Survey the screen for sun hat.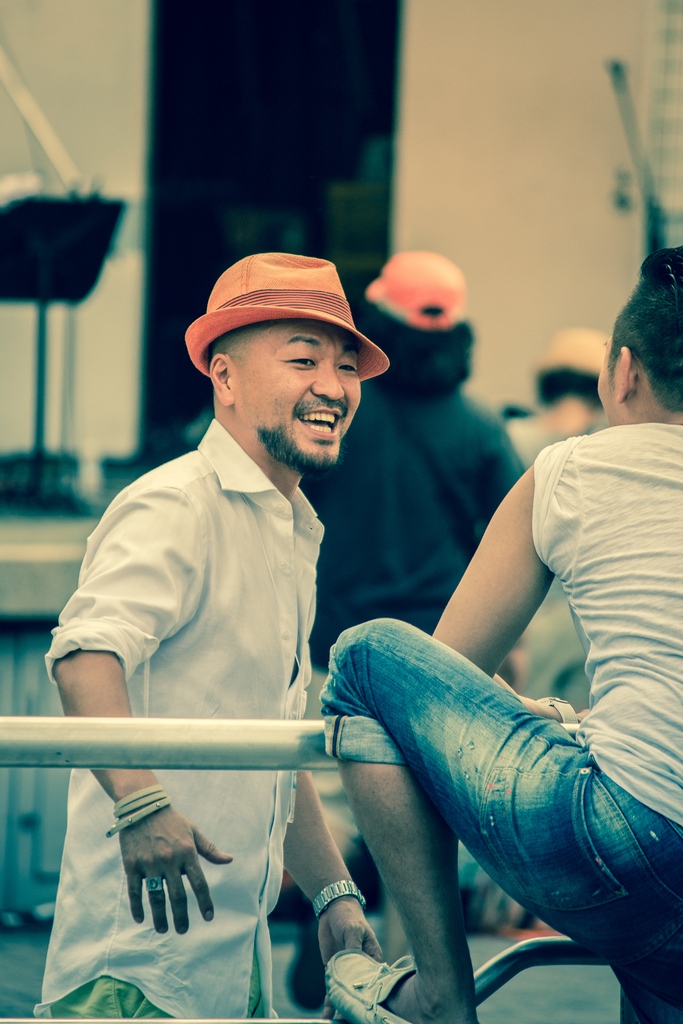
Survey found: {"left": 365, "top": 244, "right": 468, "bottom": 332}.
